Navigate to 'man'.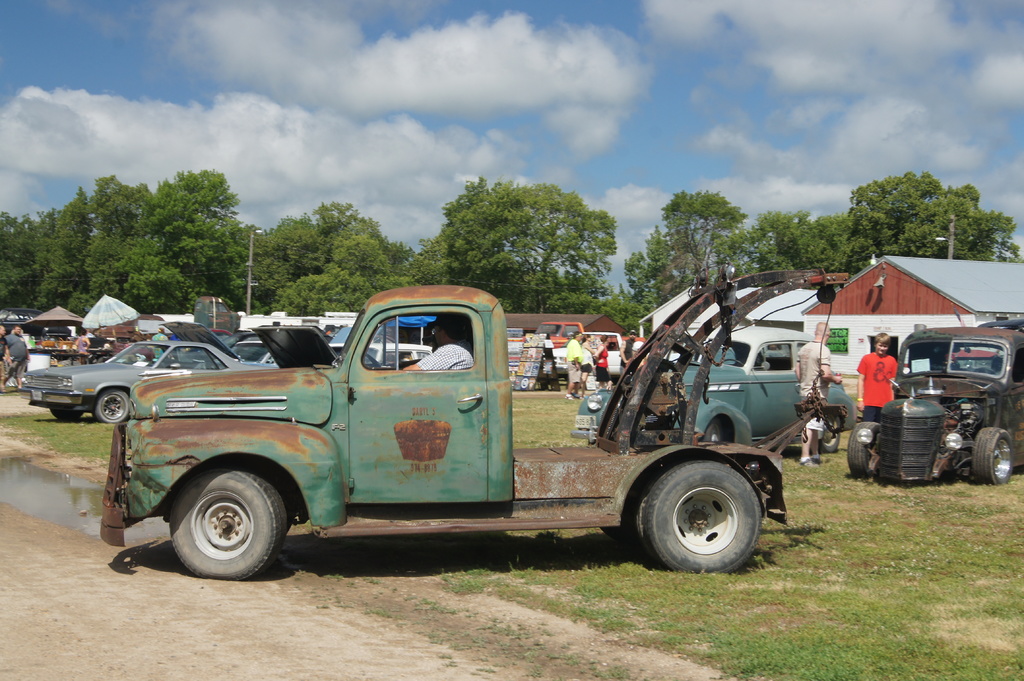
Navigation target: bbox(6, 322, 34, 392).
